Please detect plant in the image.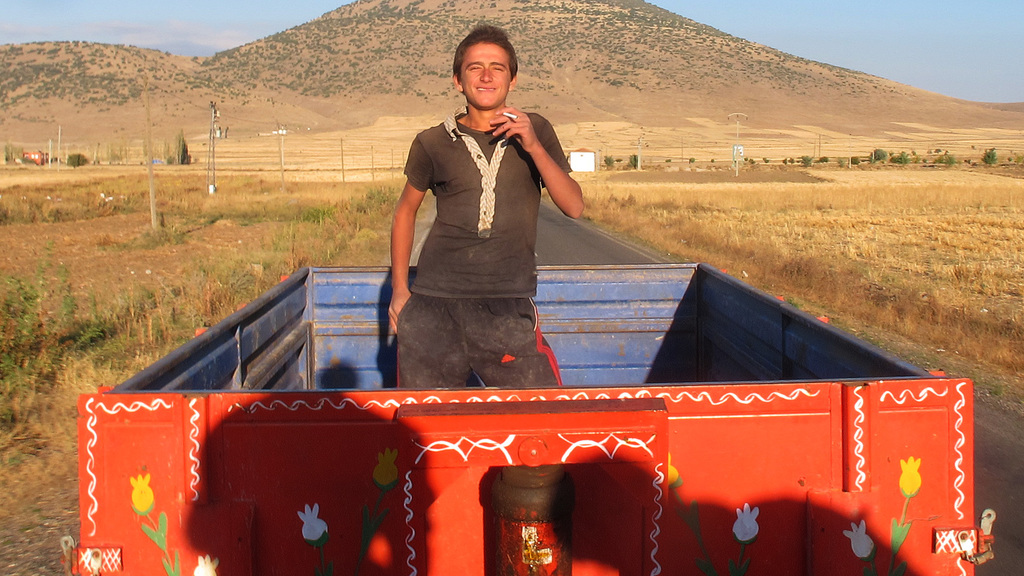
(740,152,764,167).
